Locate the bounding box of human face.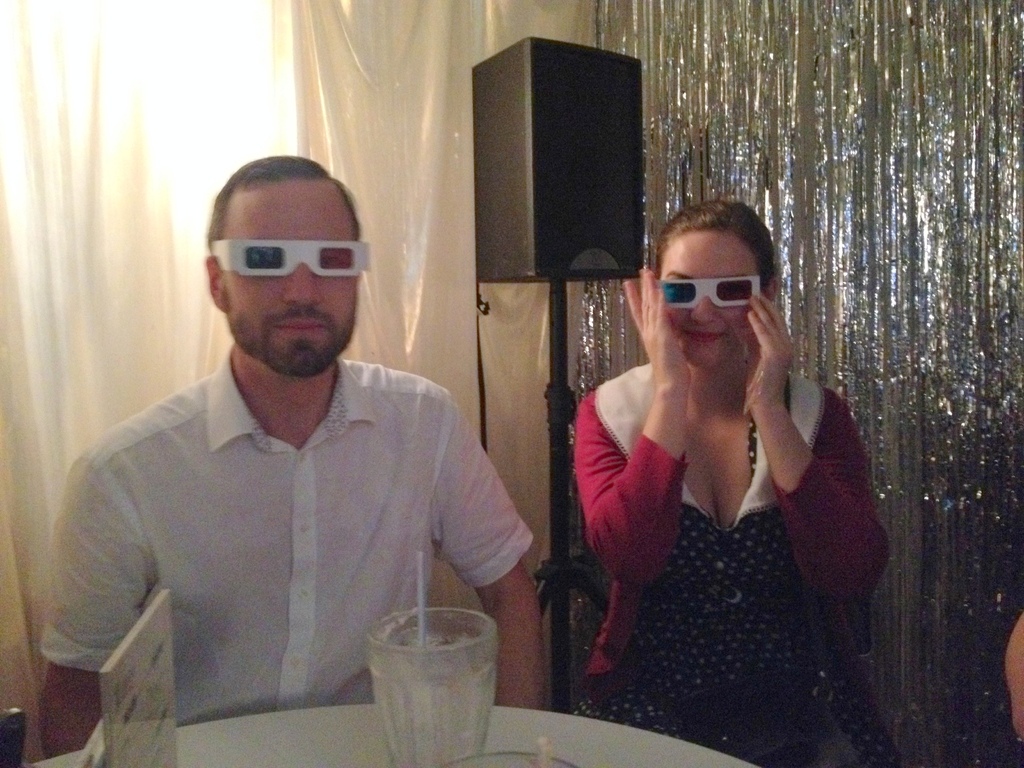
Bounding box: detection(221, 183, 357, 383).
